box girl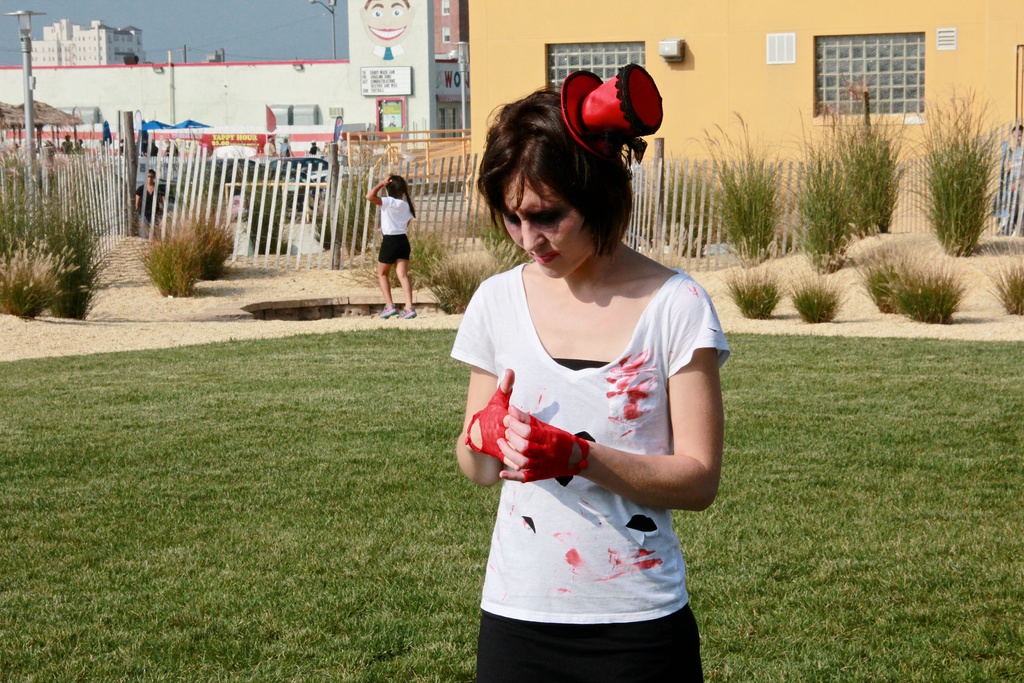
bbox=(364, 169, 417, 319)
